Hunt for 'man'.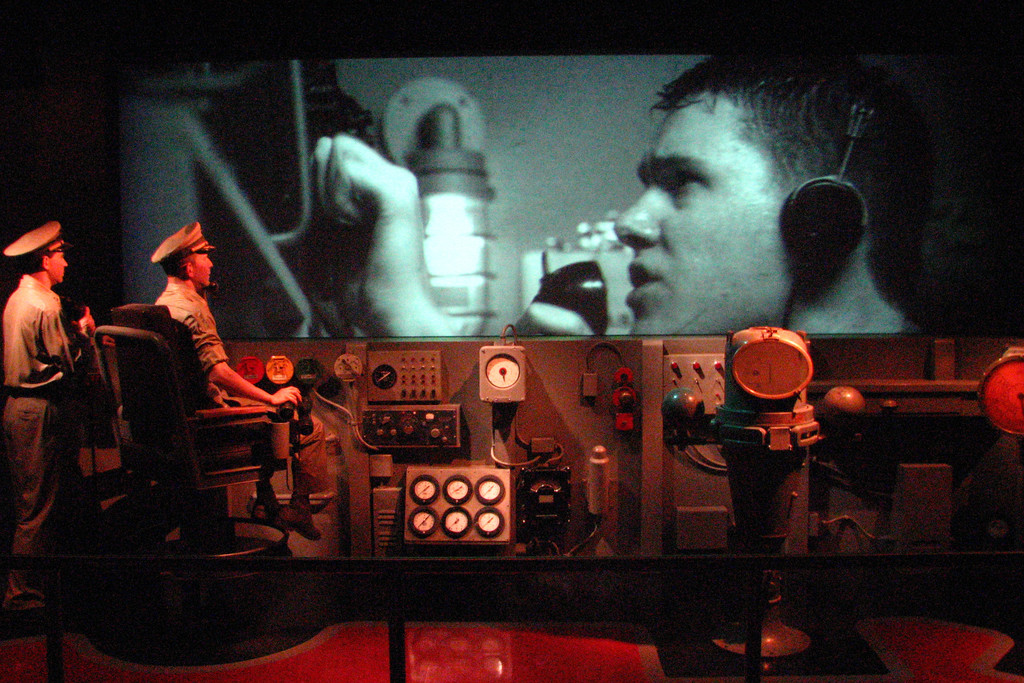
Hunted down at bbox(614, 43, 966, 331).
